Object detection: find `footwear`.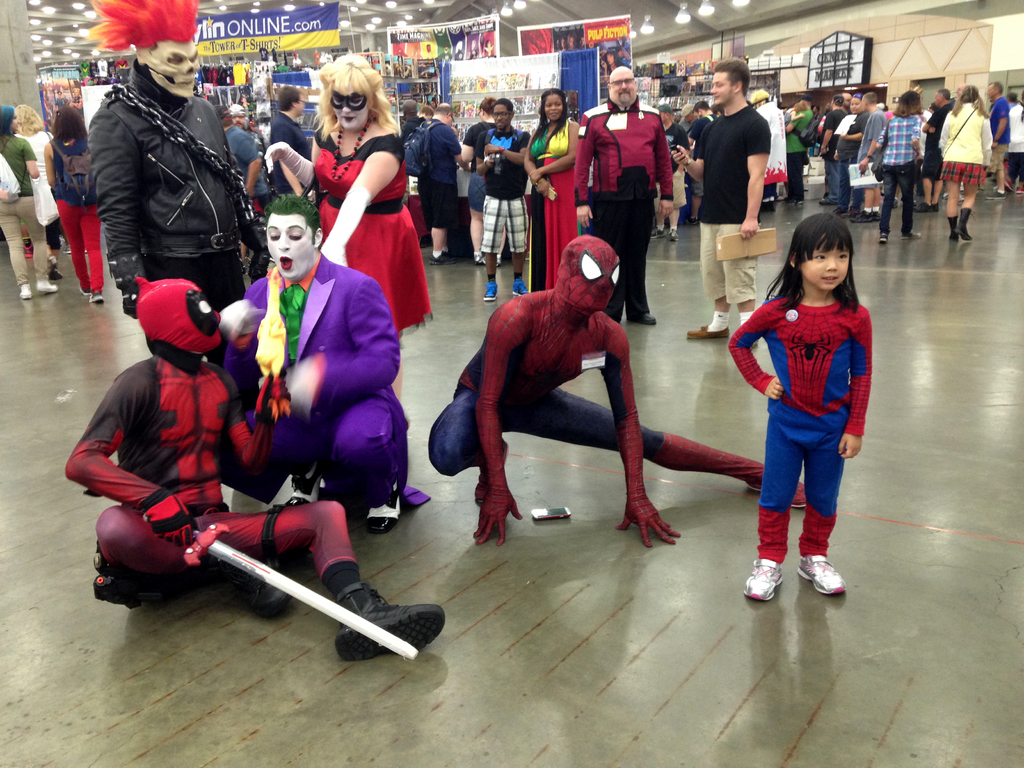
(x1=483, y1=278, x2=495, y2=301).
